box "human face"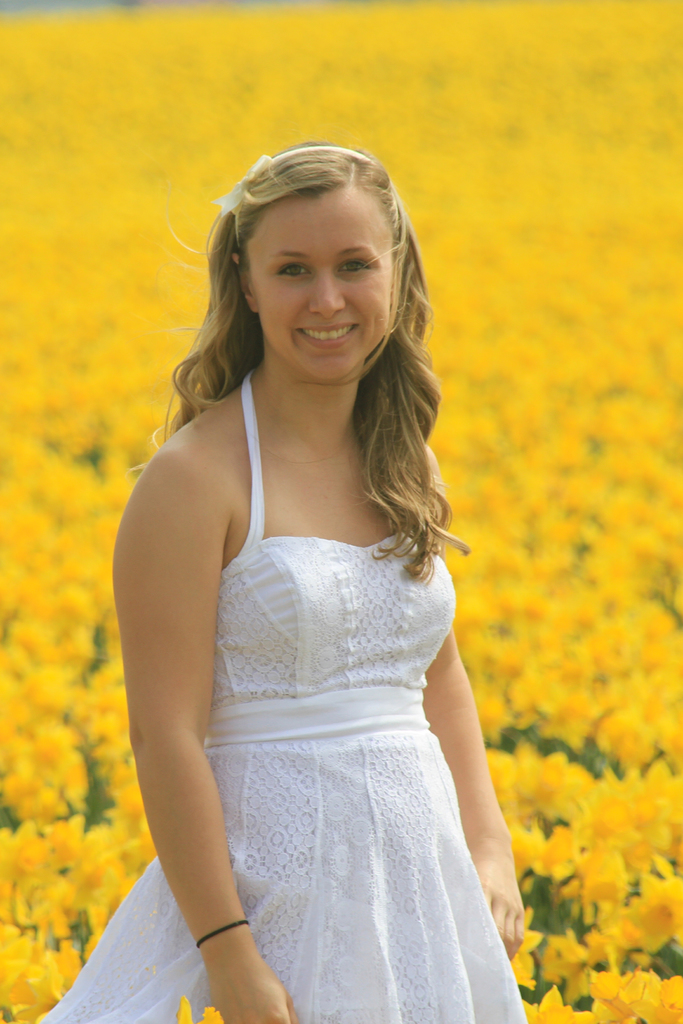
(left=253, top=182, right=395, bottom=380)
